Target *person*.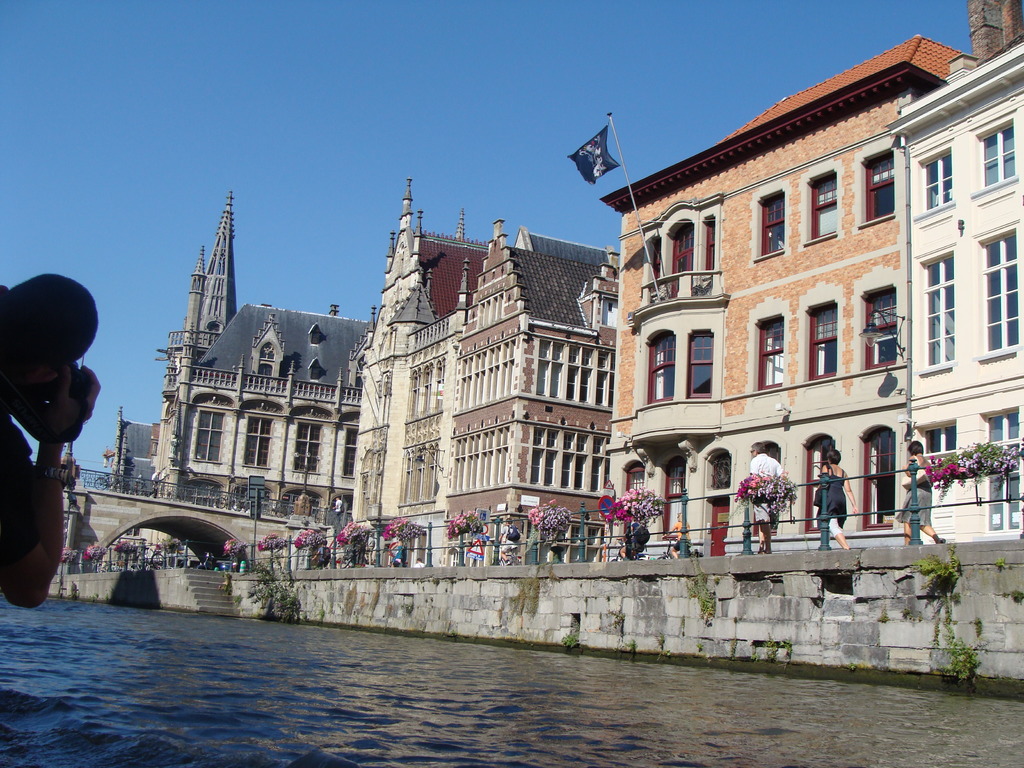
Target region: (x1=365, y1=533, x2=376, y2=565).
